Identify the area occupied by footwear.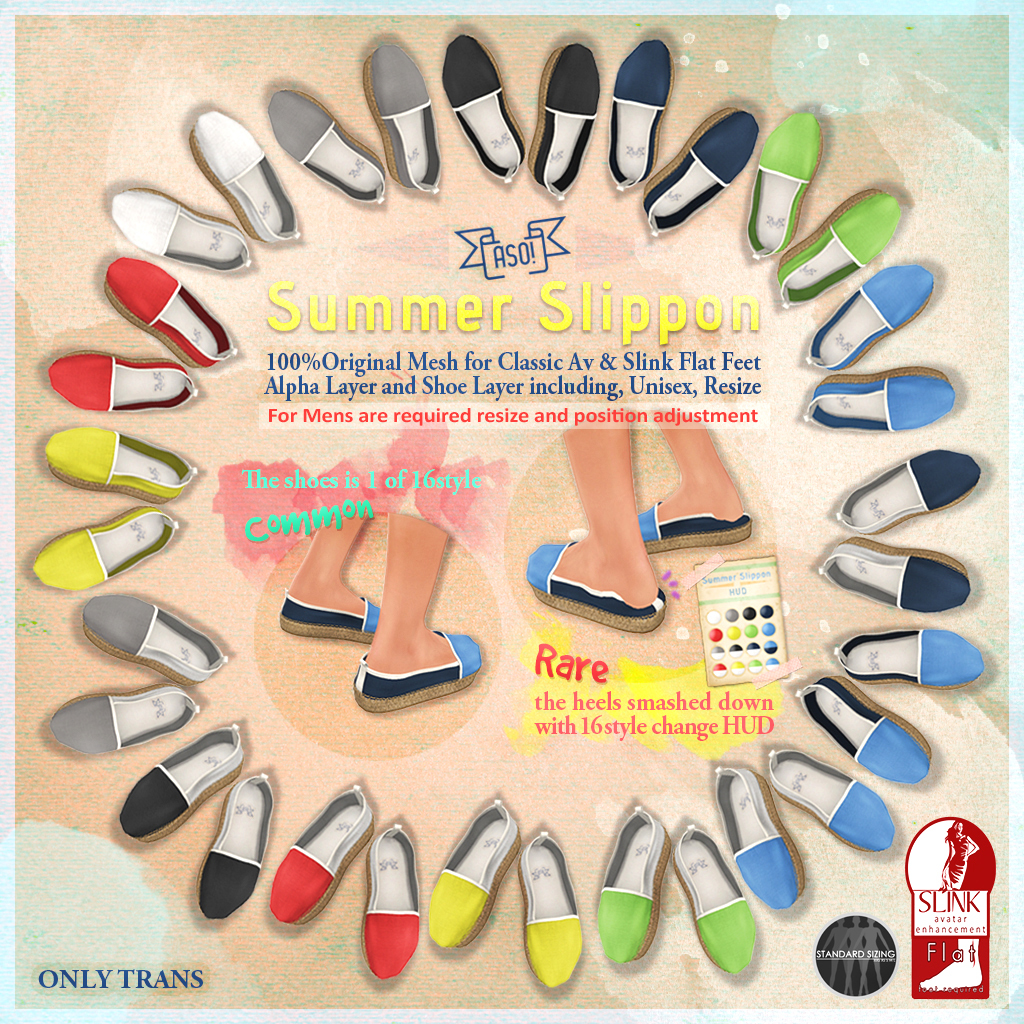
Area: pyautogui.locateOnScreen(821, 531, 974, 625).
